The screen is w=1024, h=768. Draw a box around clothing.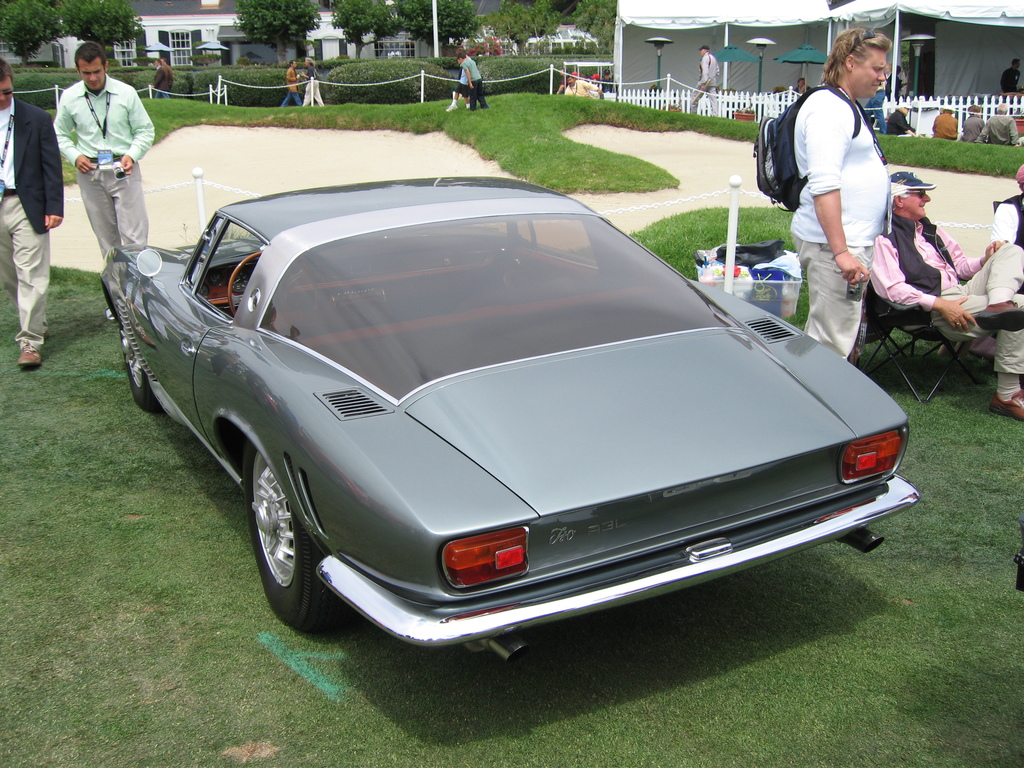
976, 112, 1021, 144.
